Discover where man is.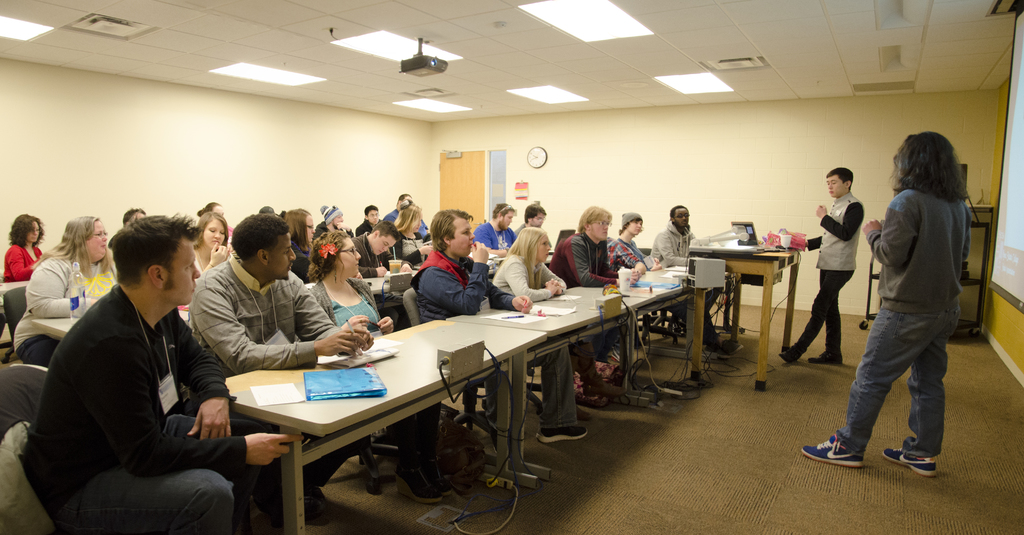
Discovered at 416, 204, 591, 449.
